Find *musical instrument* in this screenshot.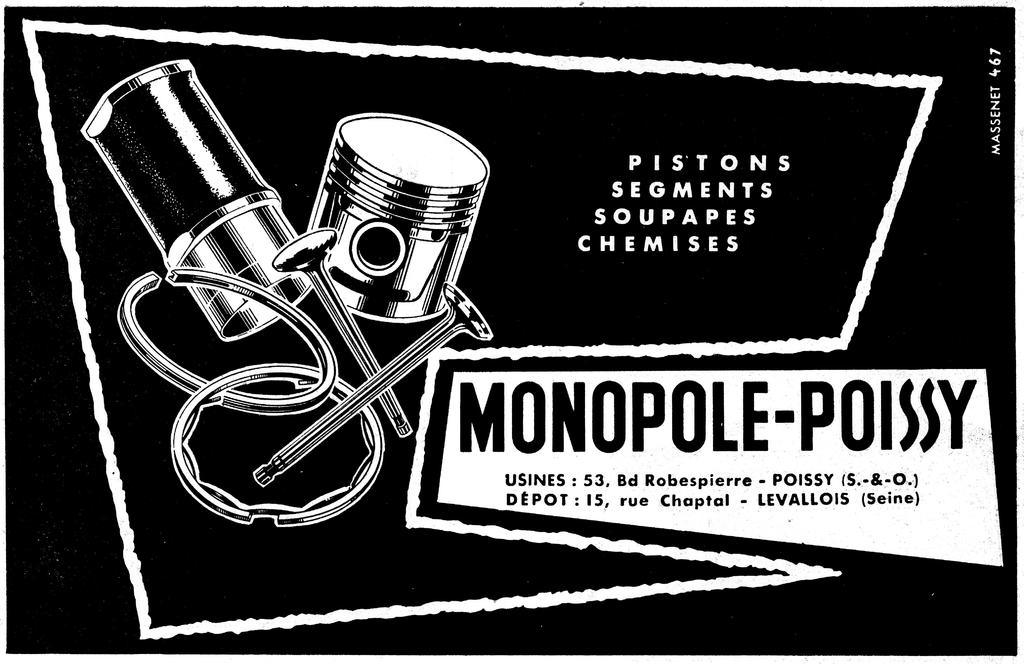
The bounding box for *musical instrument* is crop(285, 97, 486, 351).
